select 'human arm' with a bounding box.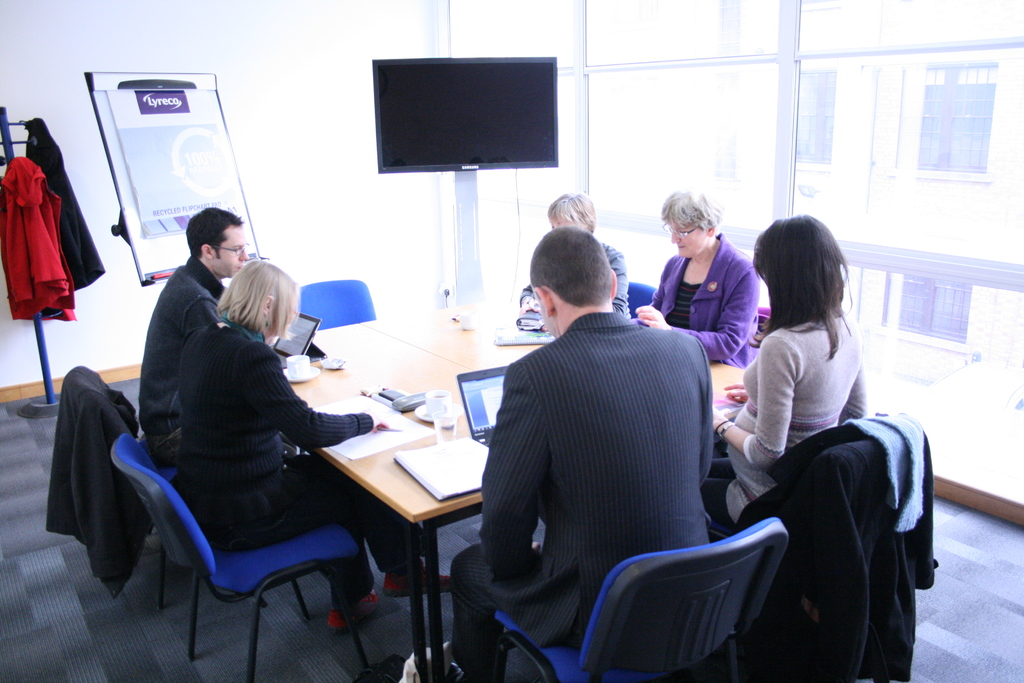
(x1=184, y1=298, x2=227, y2=328).
